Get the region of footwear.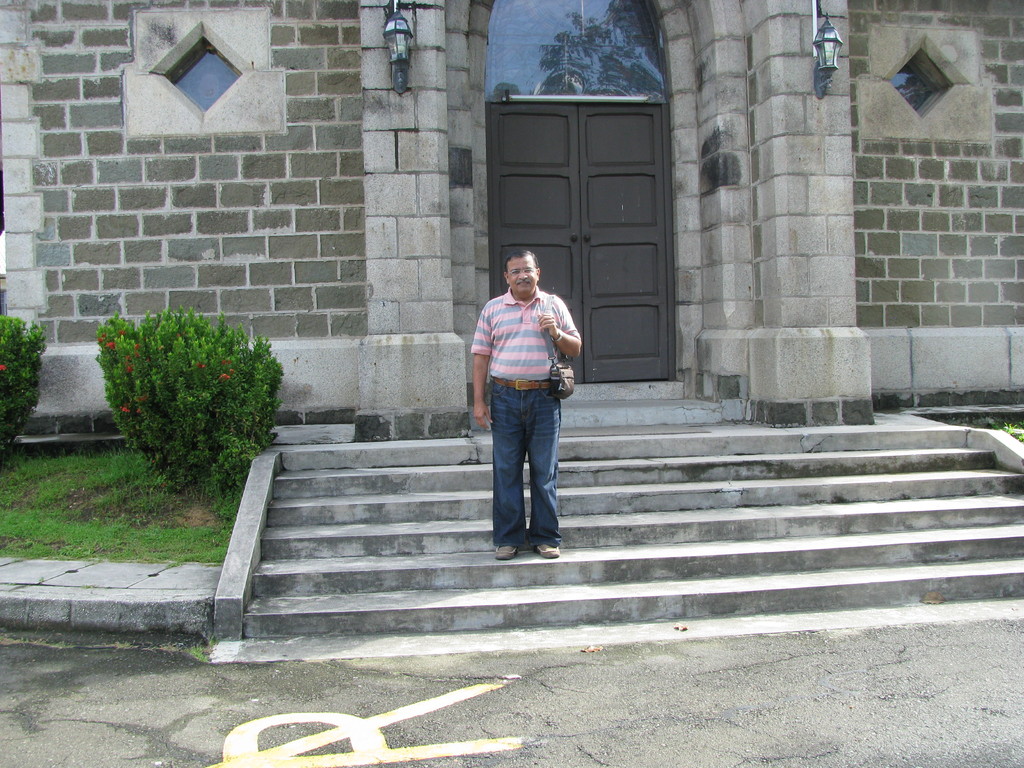
(533,541,559,559).
